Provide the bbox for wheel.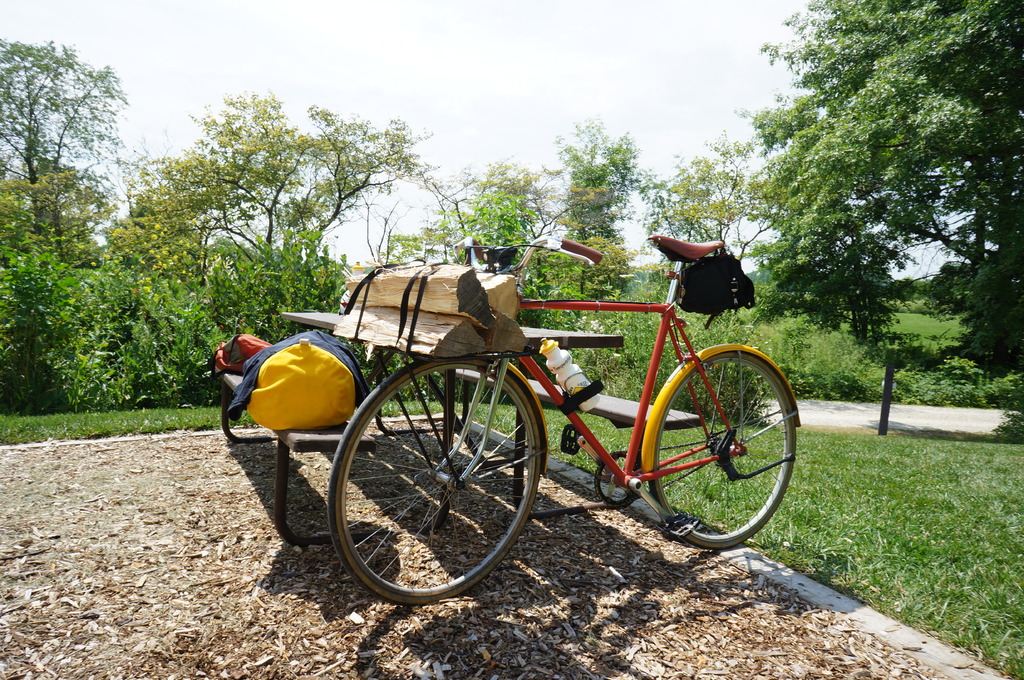
bbox(648, 353, 798, 551).
